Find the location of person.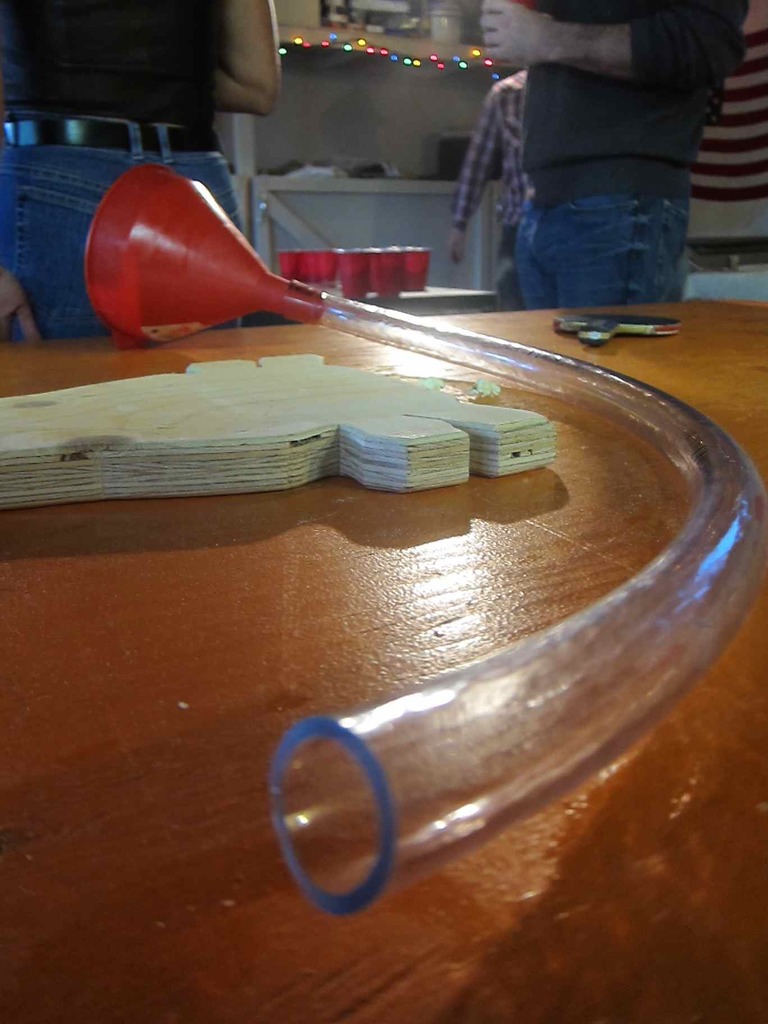
Location: (left=0, top=0, right=289, bottom=335).
